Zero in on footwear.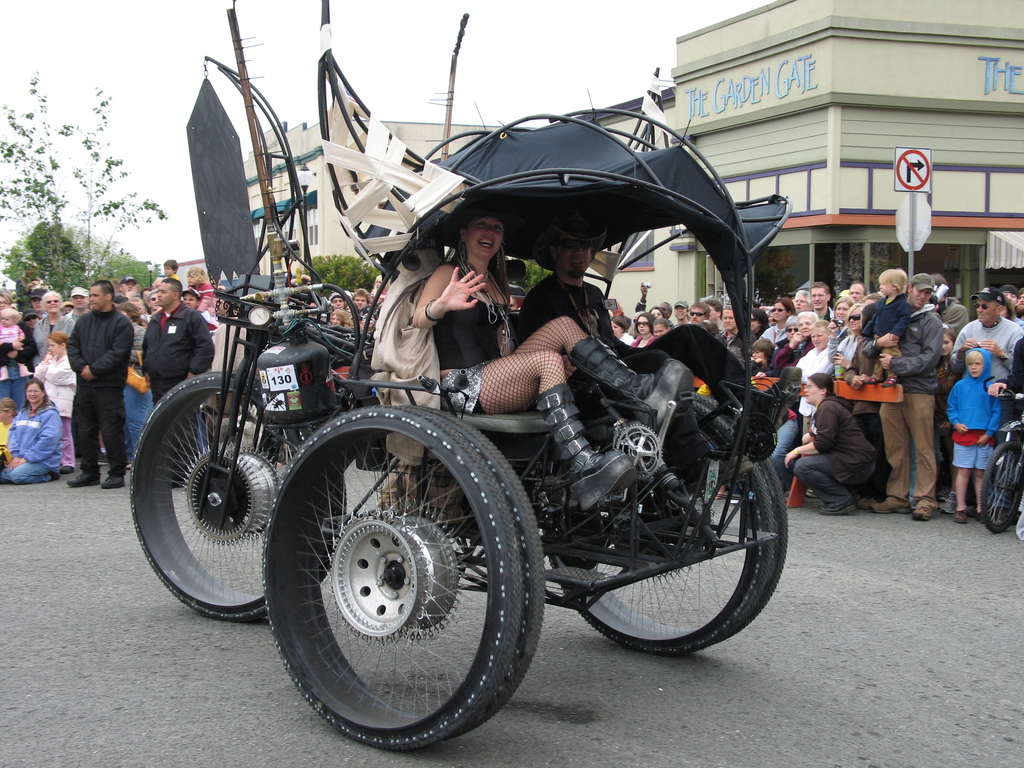
Zeroed in: <region>912, 503, 936, 523</region>.
